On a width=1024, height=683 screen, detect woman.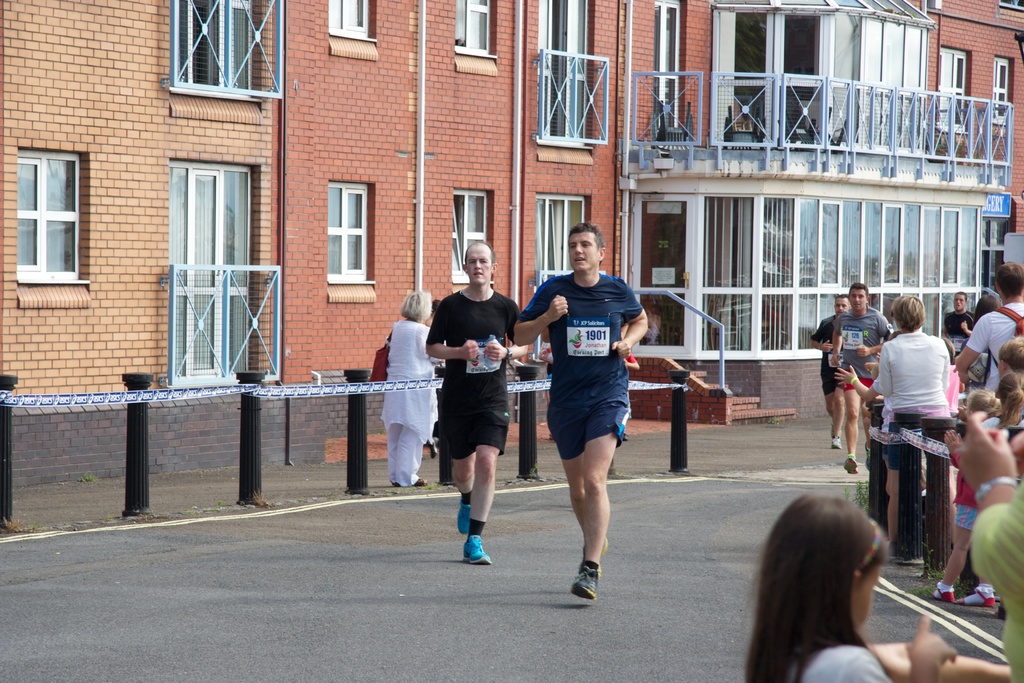
select_region(731, 479, 932, 682).
